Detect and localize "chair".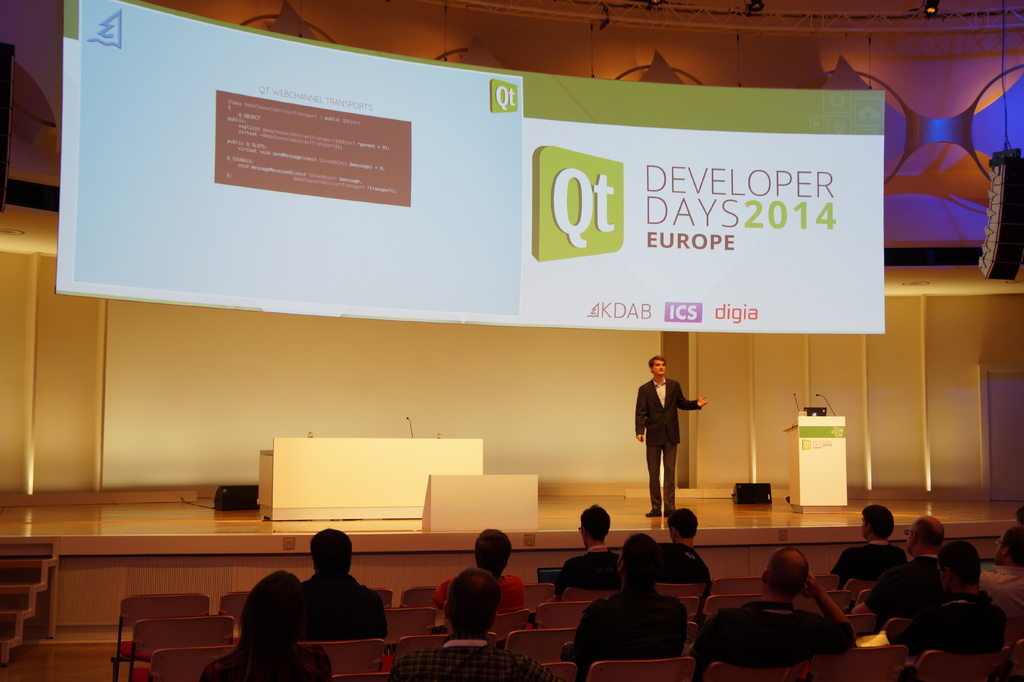
Localized at <bbox>678, 592, 696, 619</bbox>.
